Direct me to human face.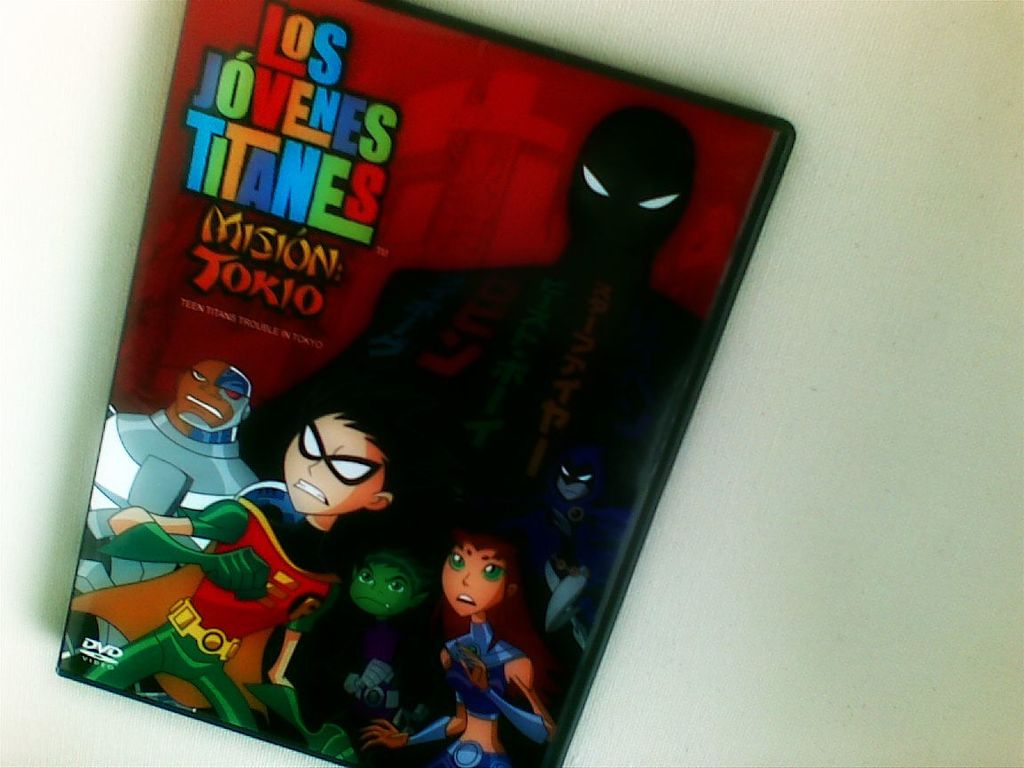
Direction: (x1=178, y1=364, x2=236, y2=426).
